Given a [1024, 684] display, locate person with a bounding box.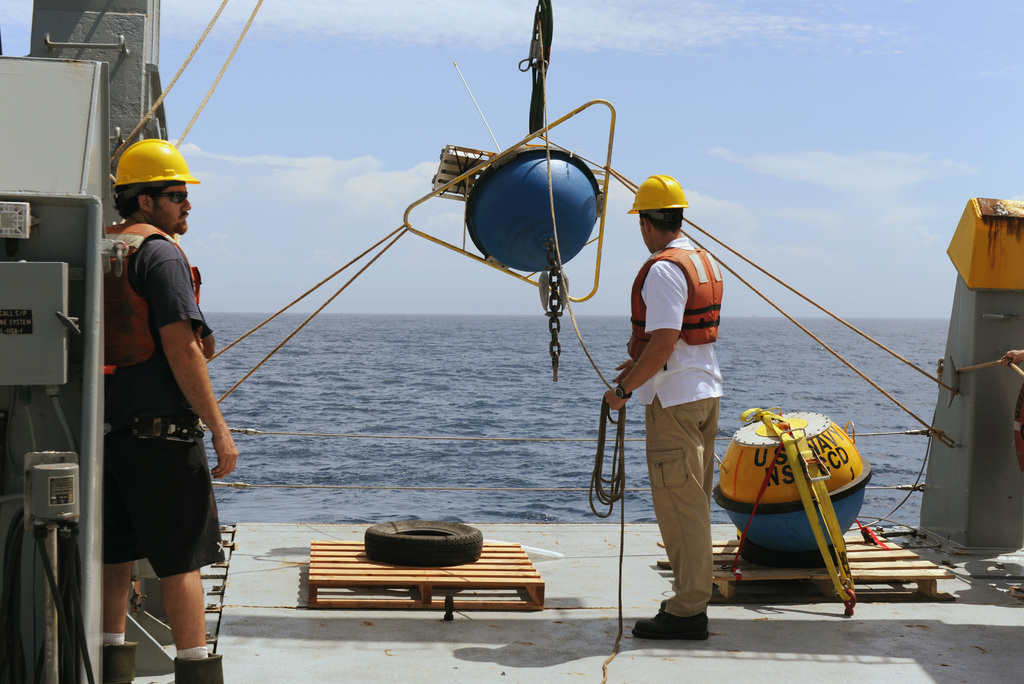
Located: (left=98, top=140, right=237, bottom=683).
